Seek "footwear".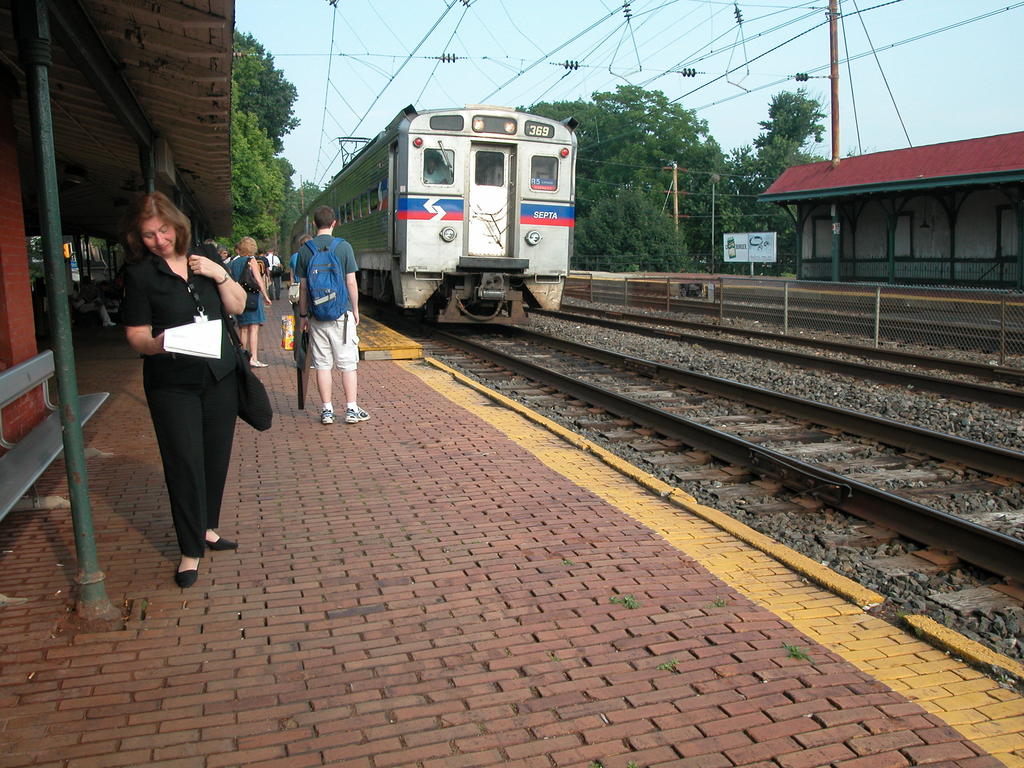
BBox(252, 357, 266, 367).
